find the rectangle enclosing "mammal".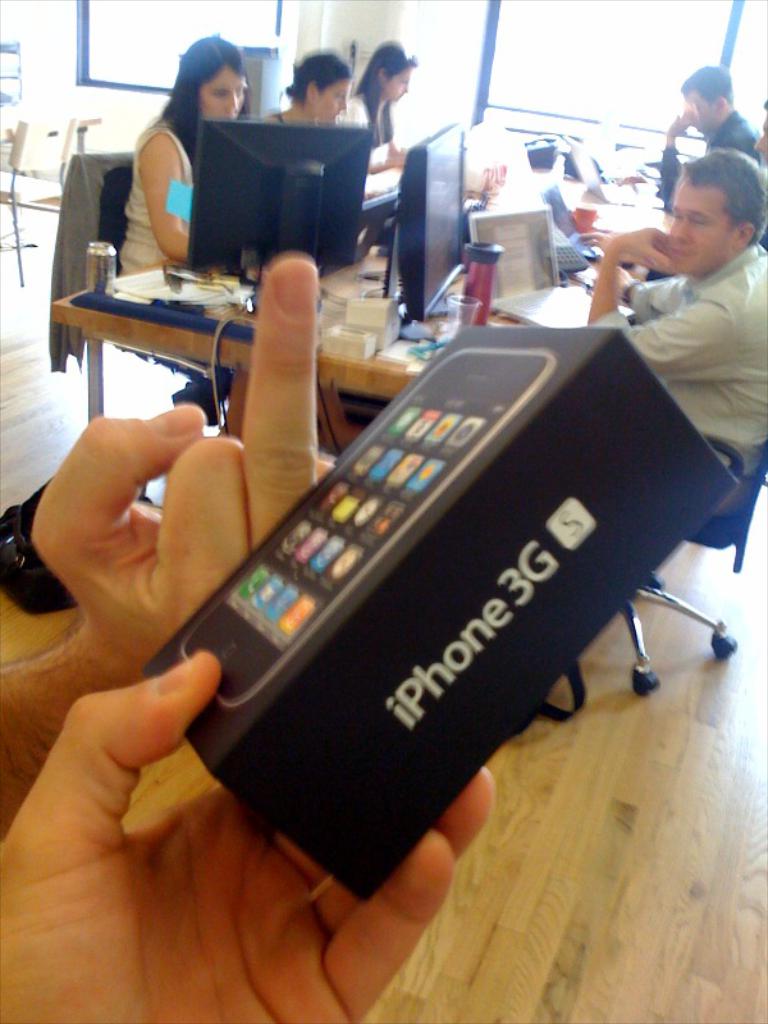
region(756, 95, 767, 174).
